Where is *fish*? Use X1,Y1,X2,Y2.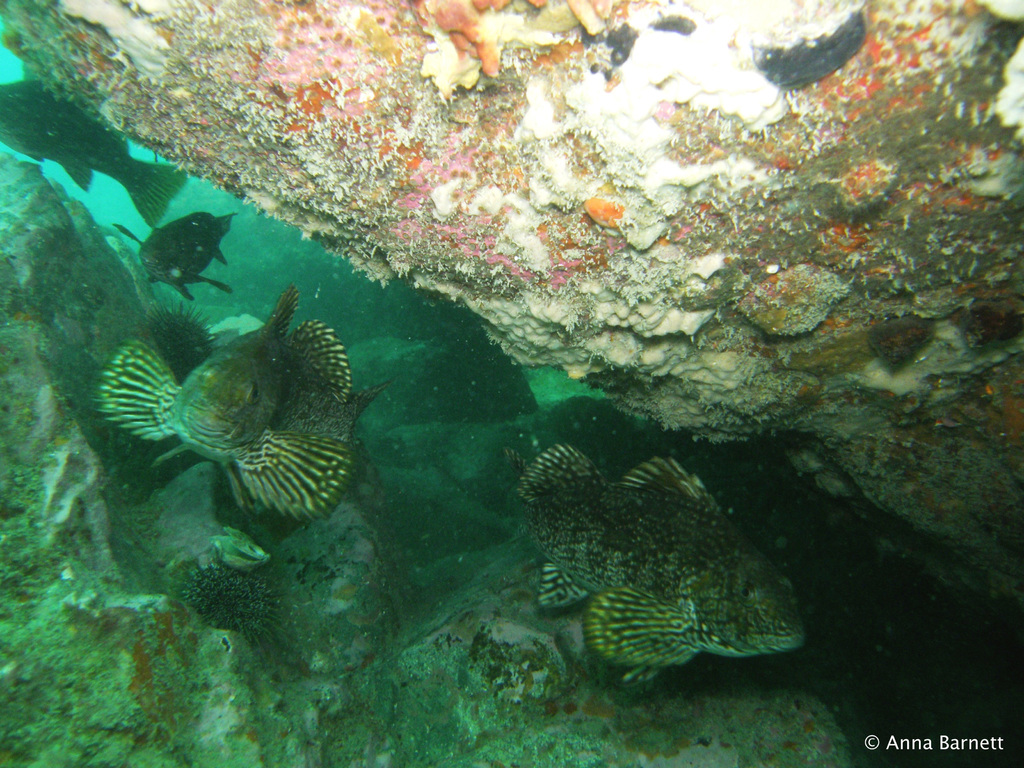
107,198,247,300.
